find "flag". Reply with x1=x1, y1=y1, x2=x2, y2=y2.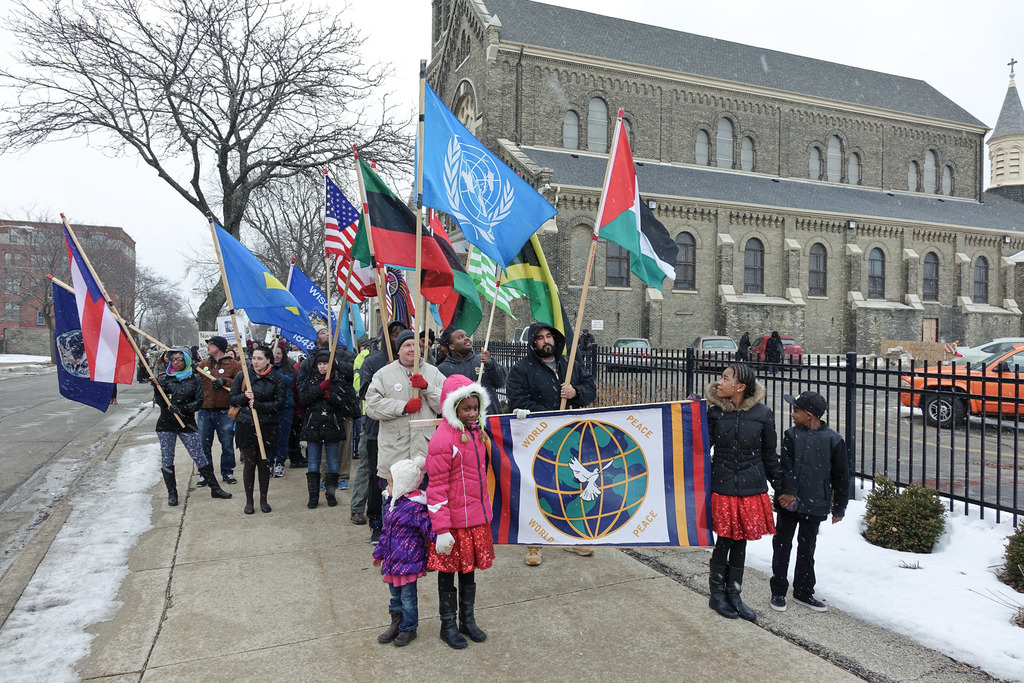
x1=440, y1=227, x2=524, y2=318.
